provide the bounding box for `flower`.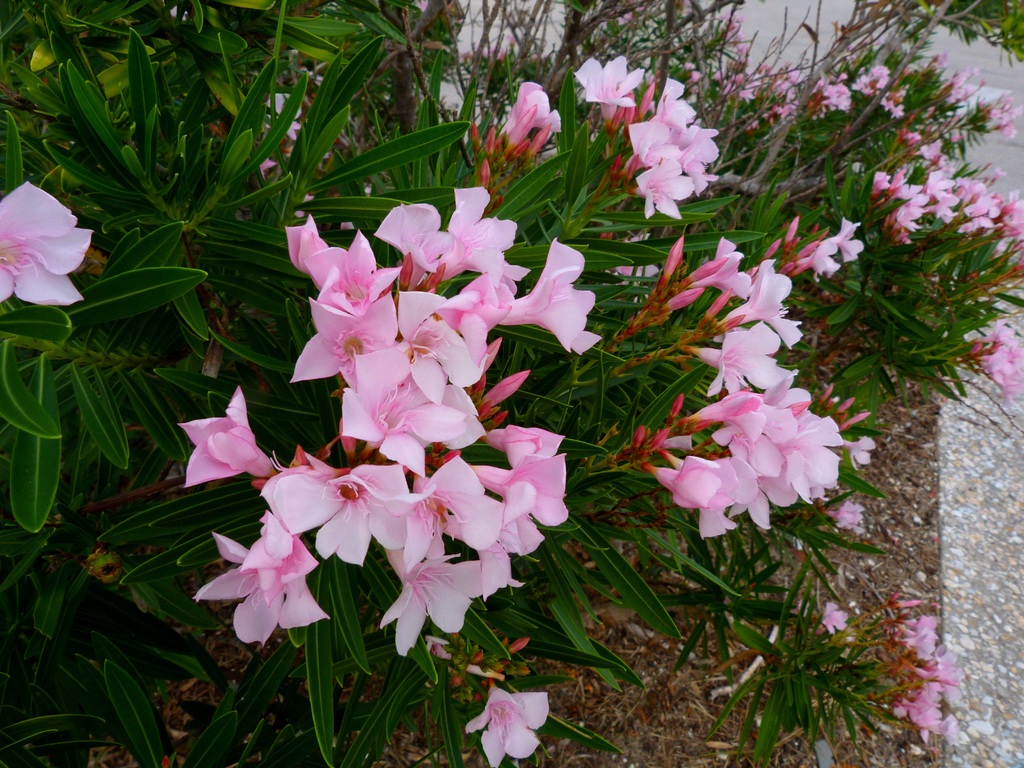
x1=0, y1=183, x2=99, y2=308.
